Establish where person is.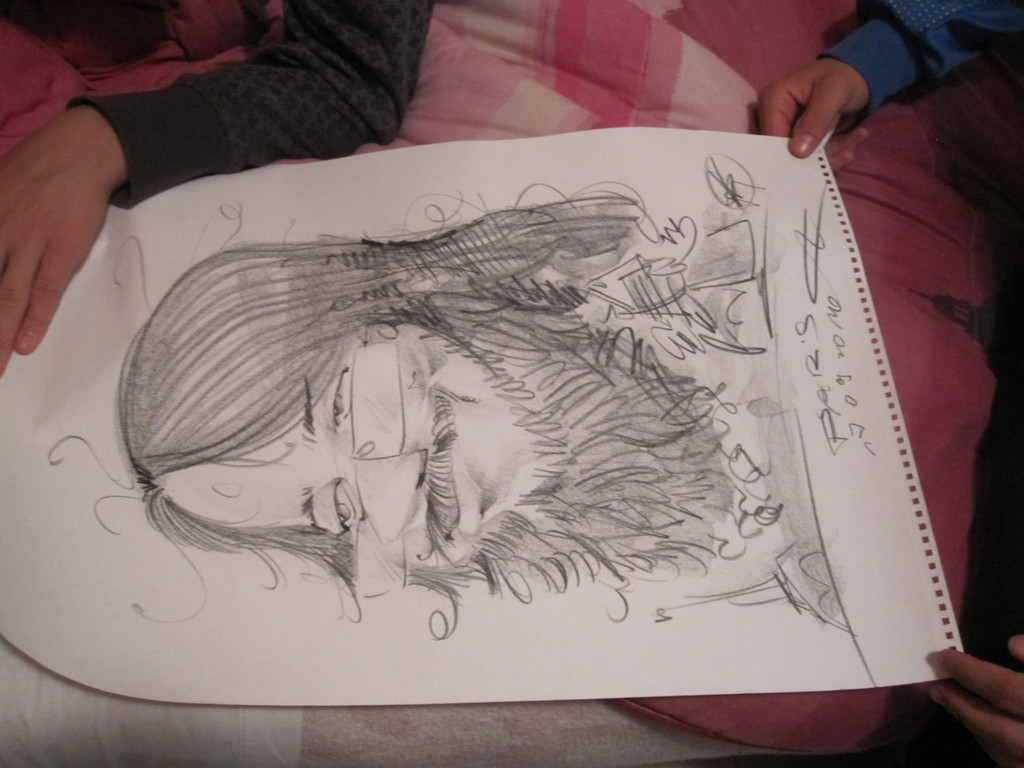
Established at bbox(753, 0, 1023, 767).
